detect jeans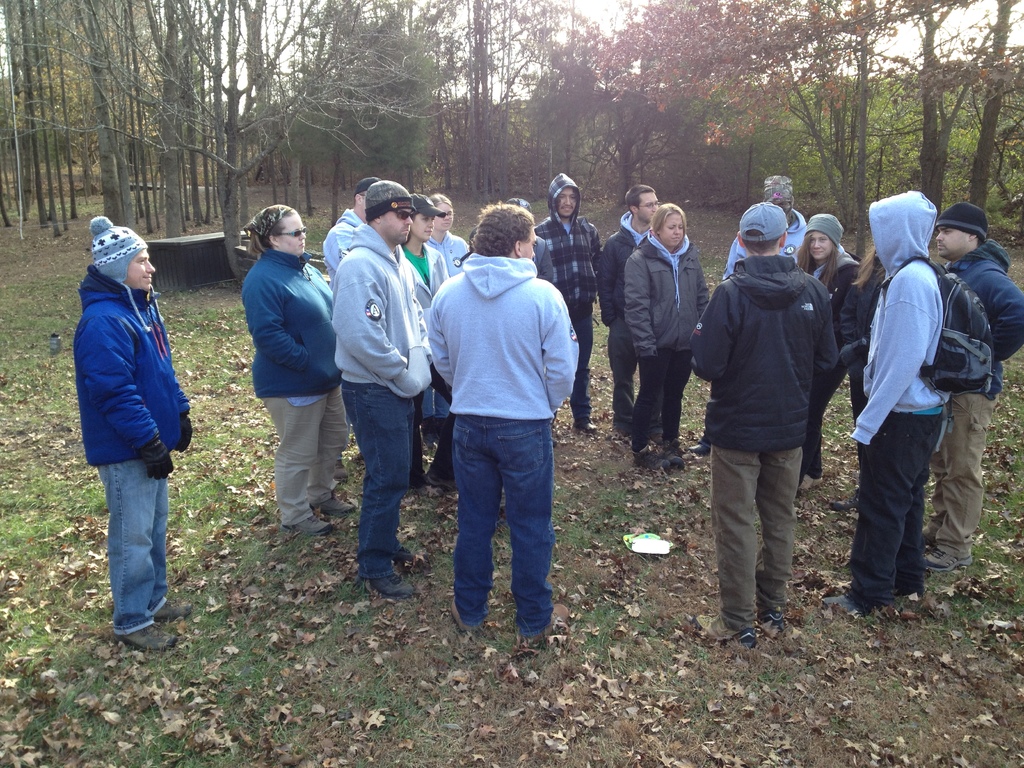
pyautogui.locateOnScreen(840, 413, 941, 609)
